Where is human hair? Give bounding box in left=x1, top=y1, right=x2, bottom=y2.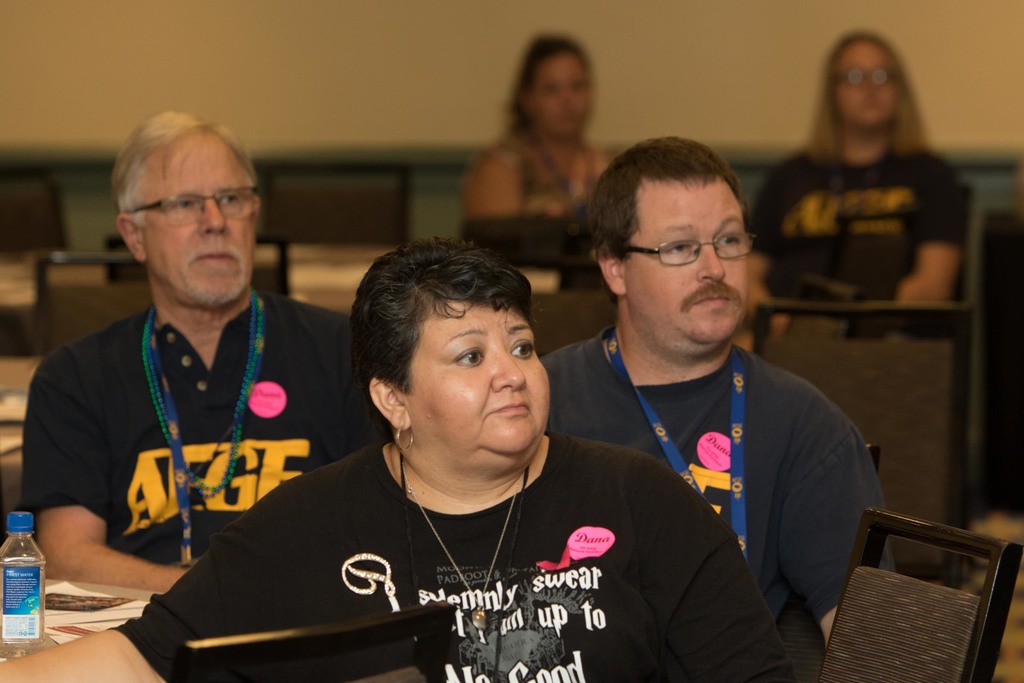
left=819, top=22, right=932, bottom=165.
